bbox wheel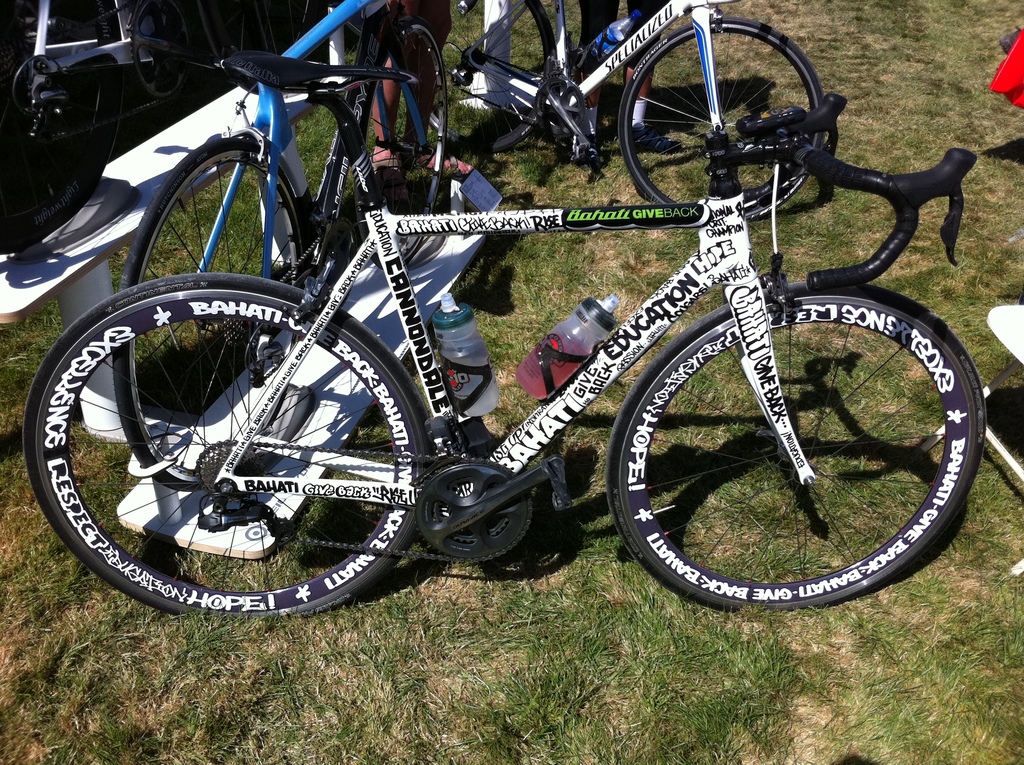
select_region(124, 143, 297, 481)
